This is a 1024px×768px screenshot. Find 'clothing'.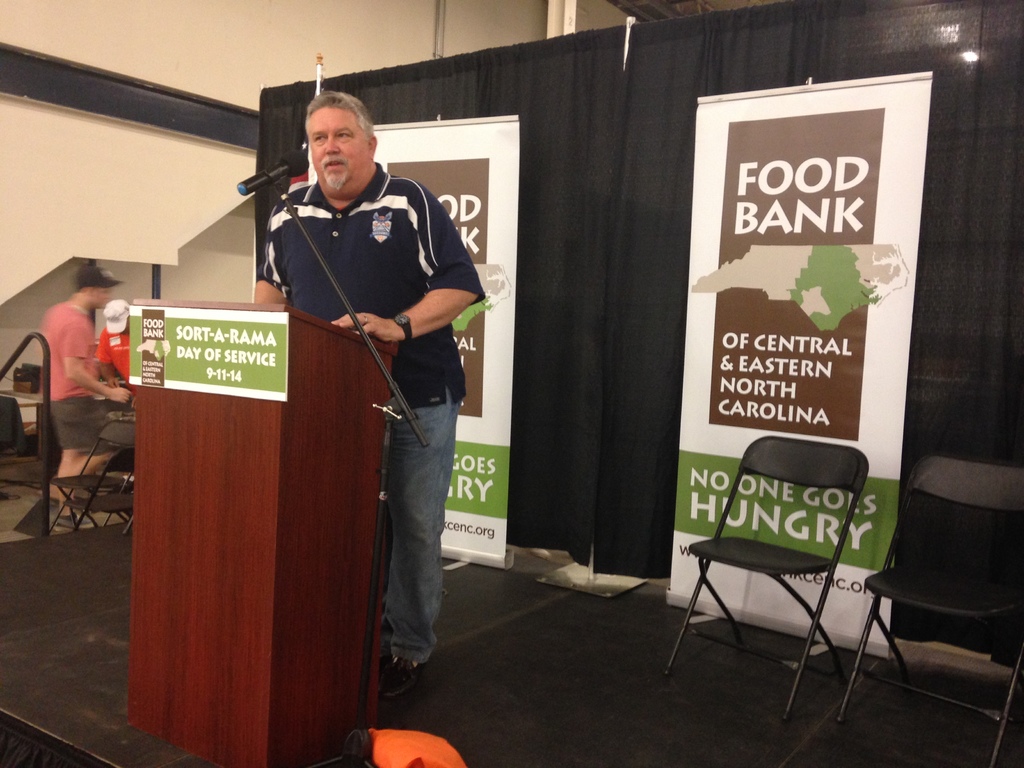
Bounding box: select_region(98, 316, 128, 376).
